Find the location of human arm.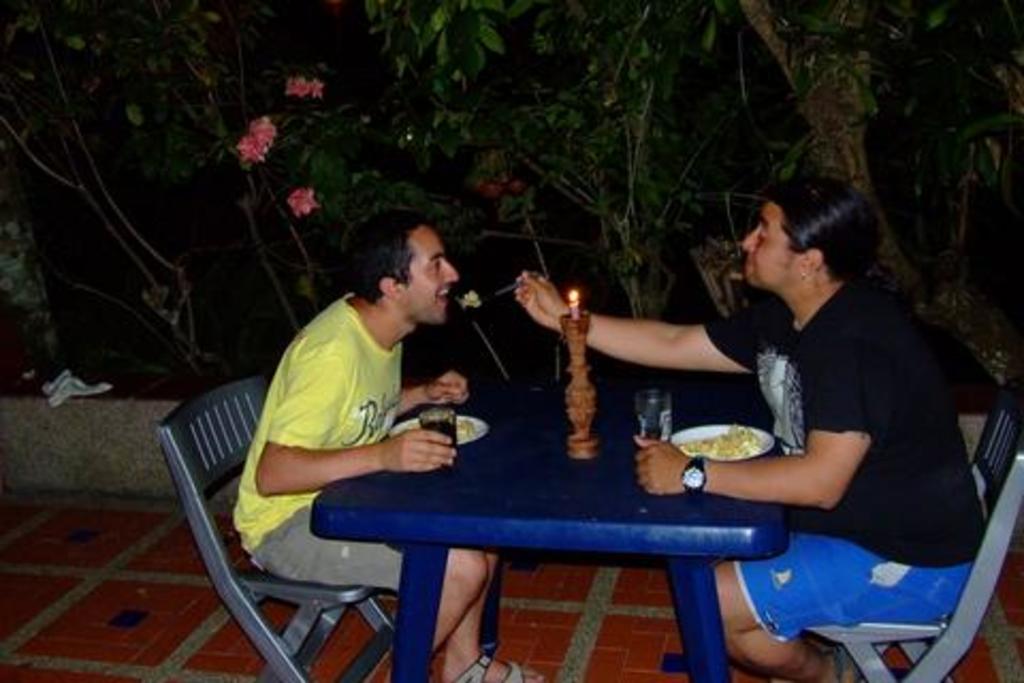
Location: [left=378, top=342, right=469, bottom=410].
